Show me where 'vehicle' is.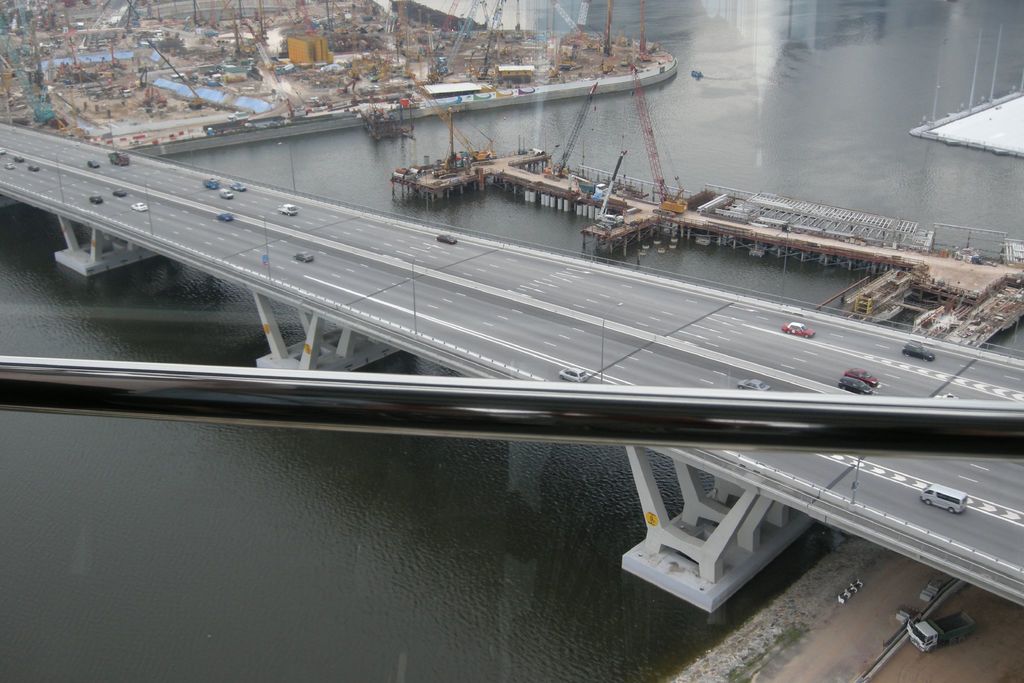
'vehicle' is at bbox=(84, 158, 101, 169).
